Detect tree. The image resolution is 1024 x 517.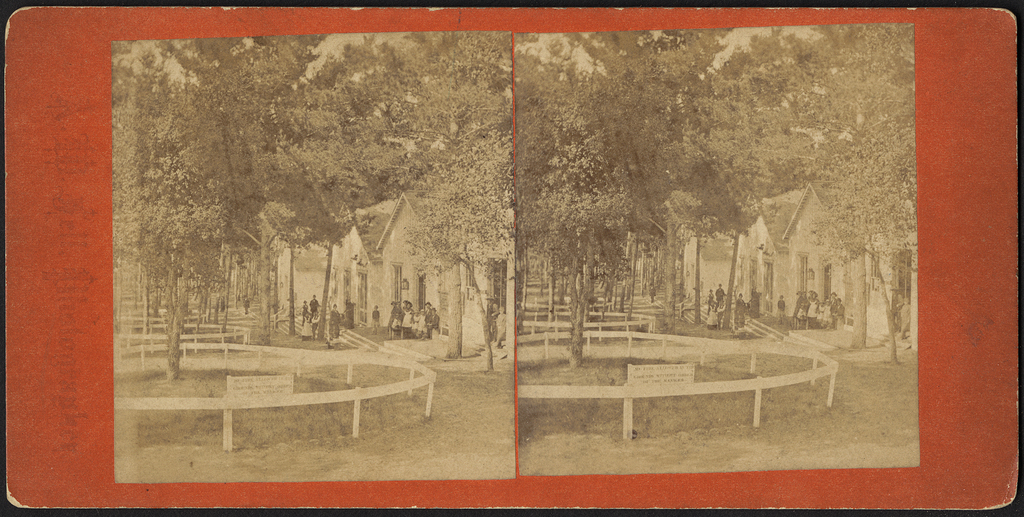
left=420, top=61, right=524, bottom=344.
